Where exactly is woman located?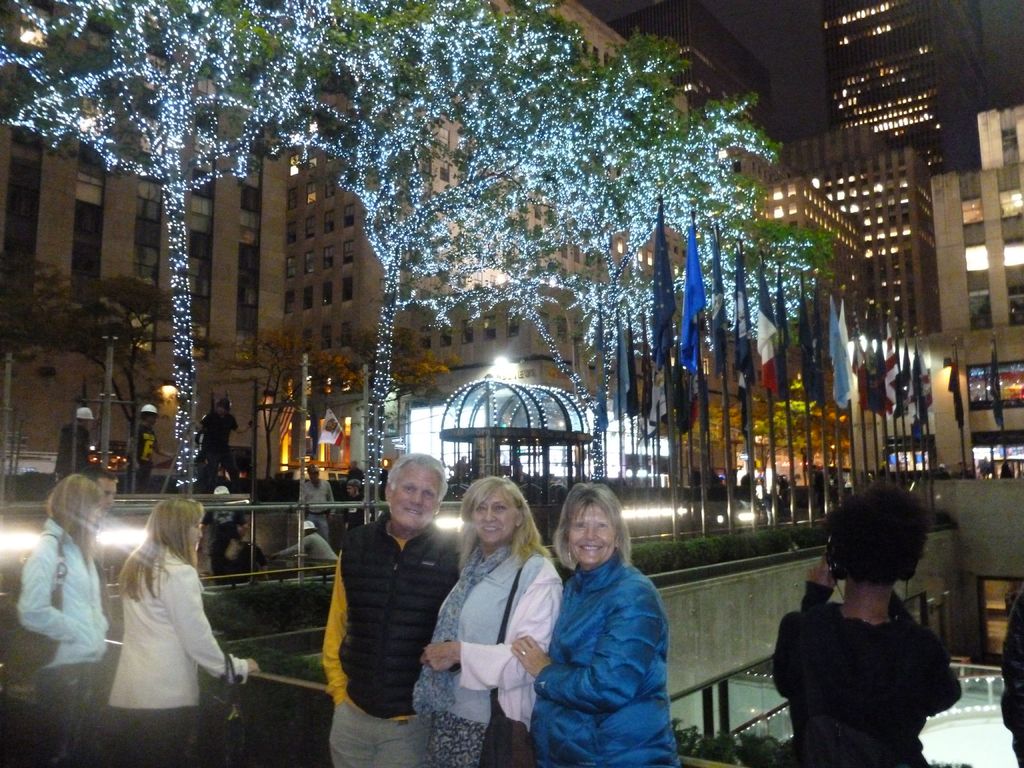
Its bounding box is x1=102 y1=496 x2=263 y2=767.
